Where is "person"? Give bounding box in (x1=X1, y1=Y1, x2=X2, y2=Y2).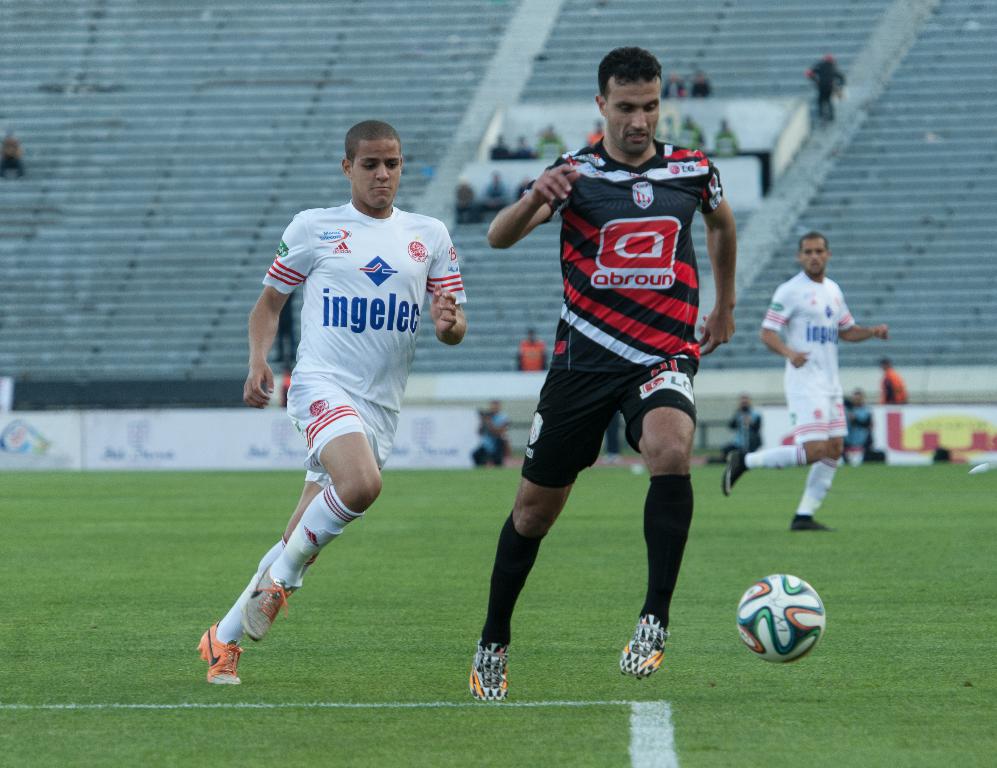
(x1=717, y1=229, x2=889, y2=534).
